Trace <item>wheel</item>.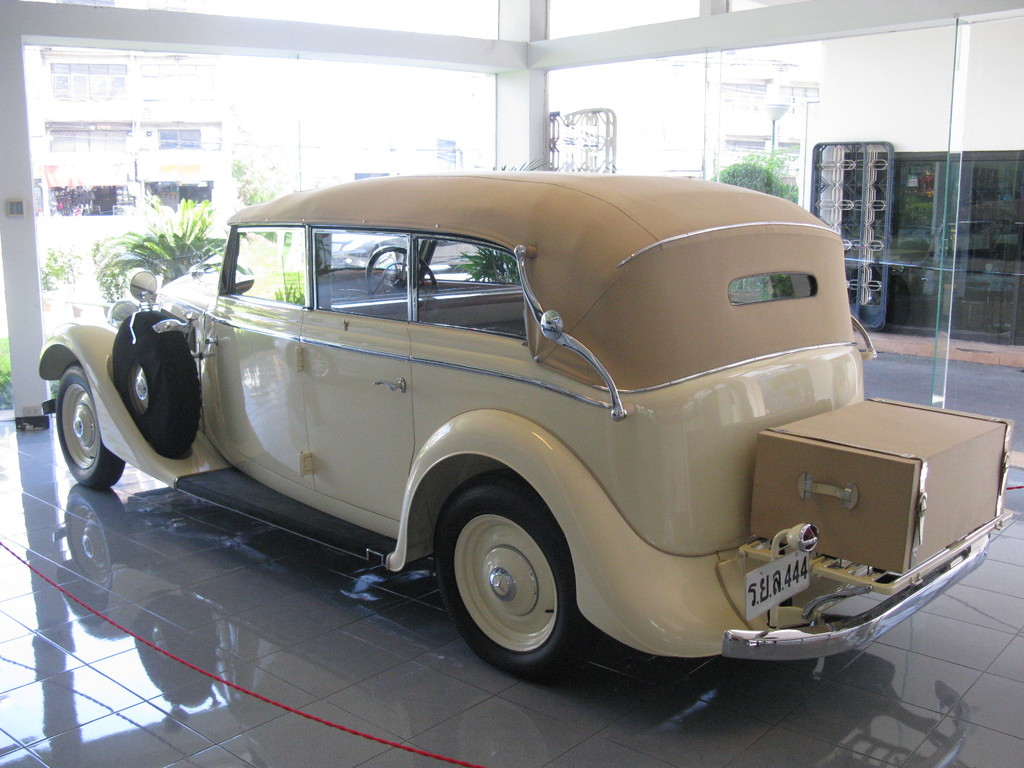
Traced to <box>107,304,205,454</box>.
